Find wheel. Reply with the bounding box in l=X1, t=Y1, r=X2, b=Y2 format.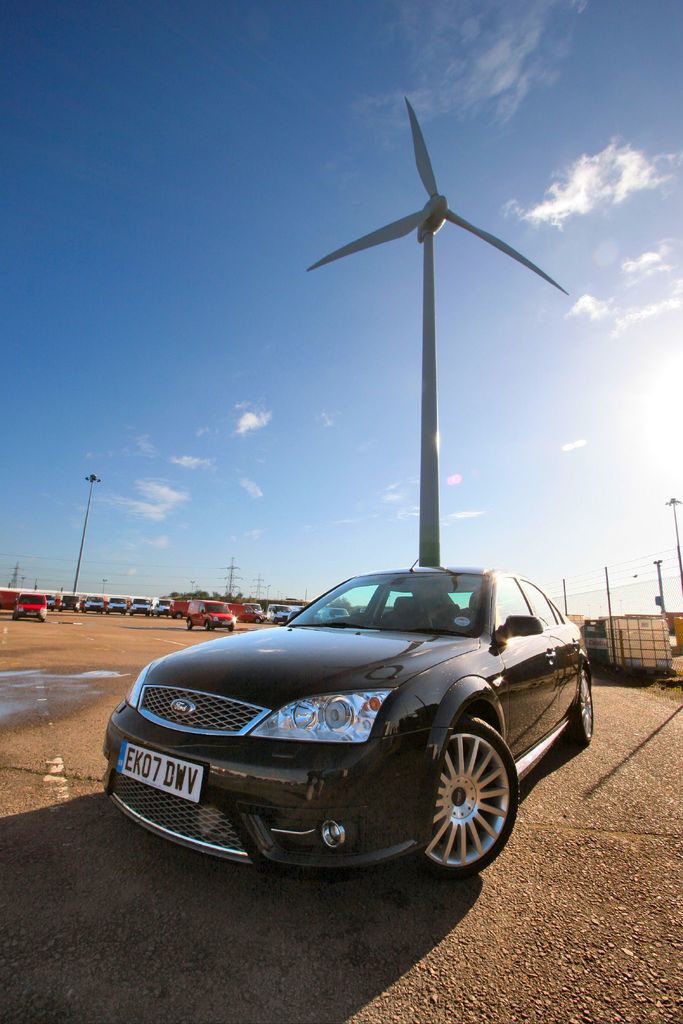
l=201, t=622, r=208, b=627.
